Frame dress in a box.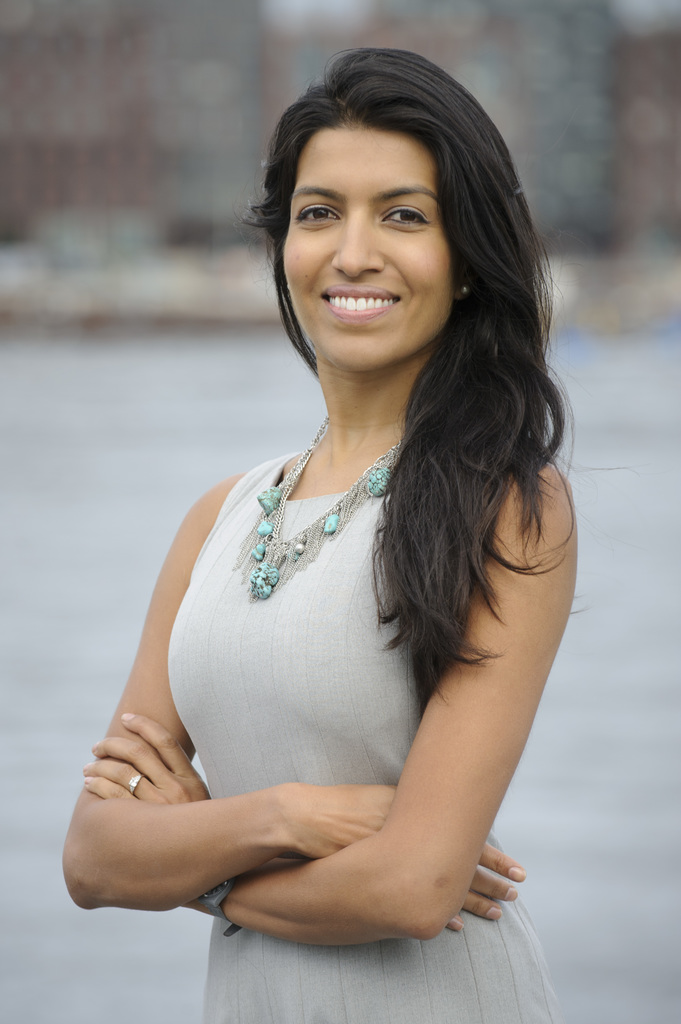
box(161, 449, 555, 1023).
